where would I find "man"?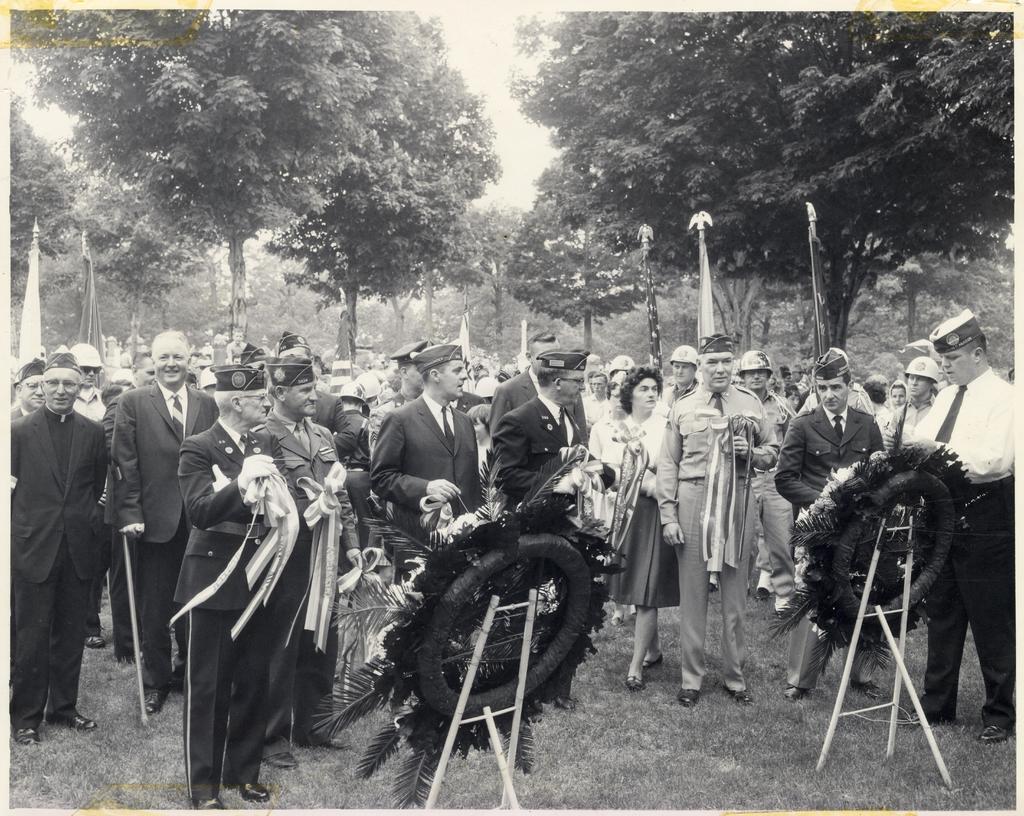
At 893:306:1022:747.
